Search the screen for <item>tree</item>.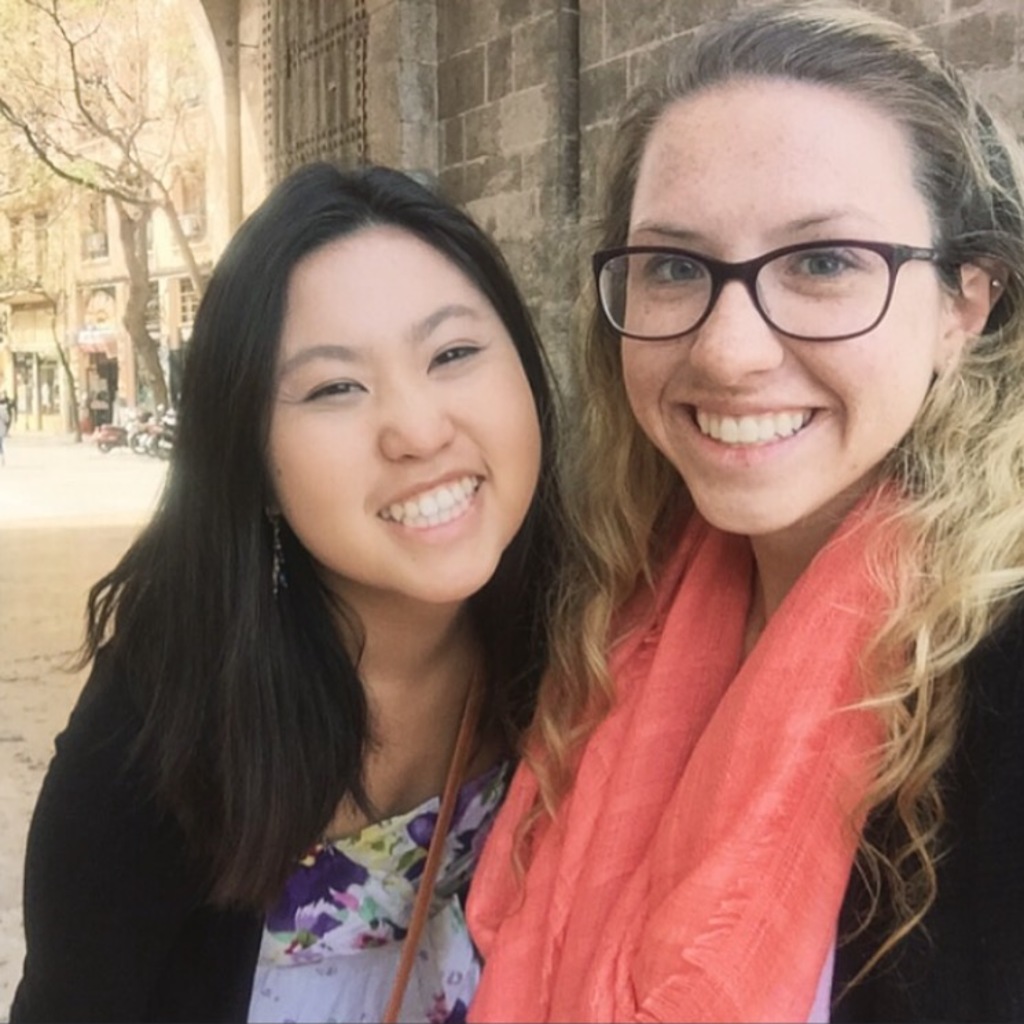
Found at x1=0, y1=0, x2=201, y2=416.
